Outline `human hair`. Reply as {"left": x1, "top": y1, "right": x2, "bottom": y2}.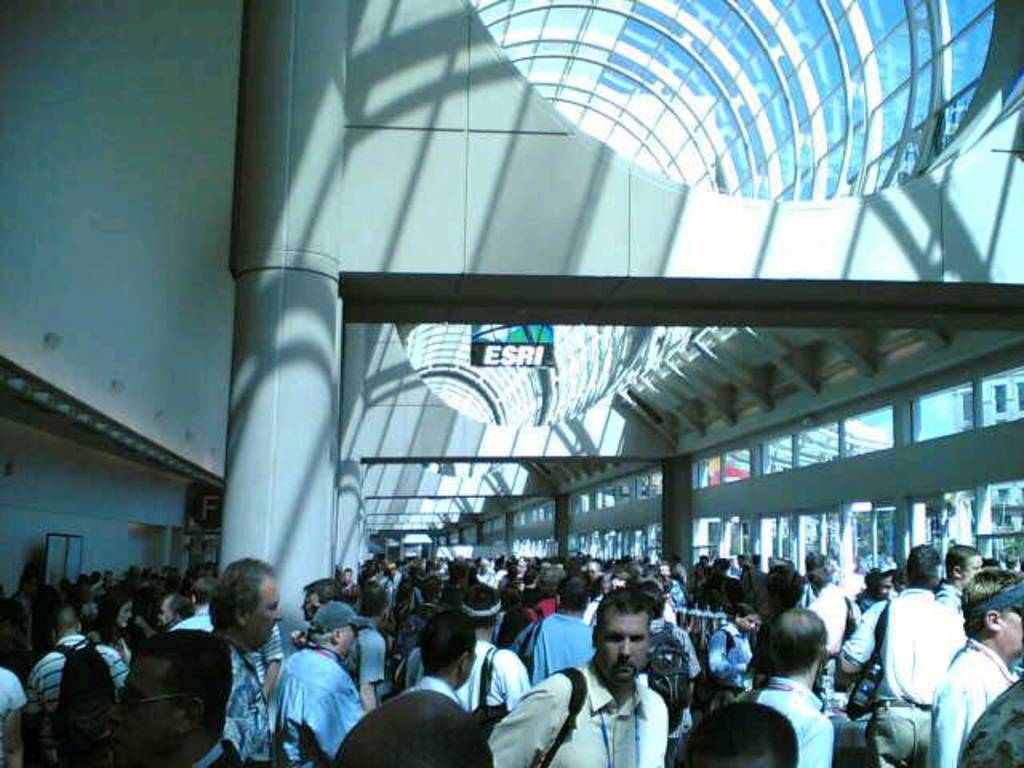
{"left": 139, "top": 627, "right": 234, "bottom": 739}.
